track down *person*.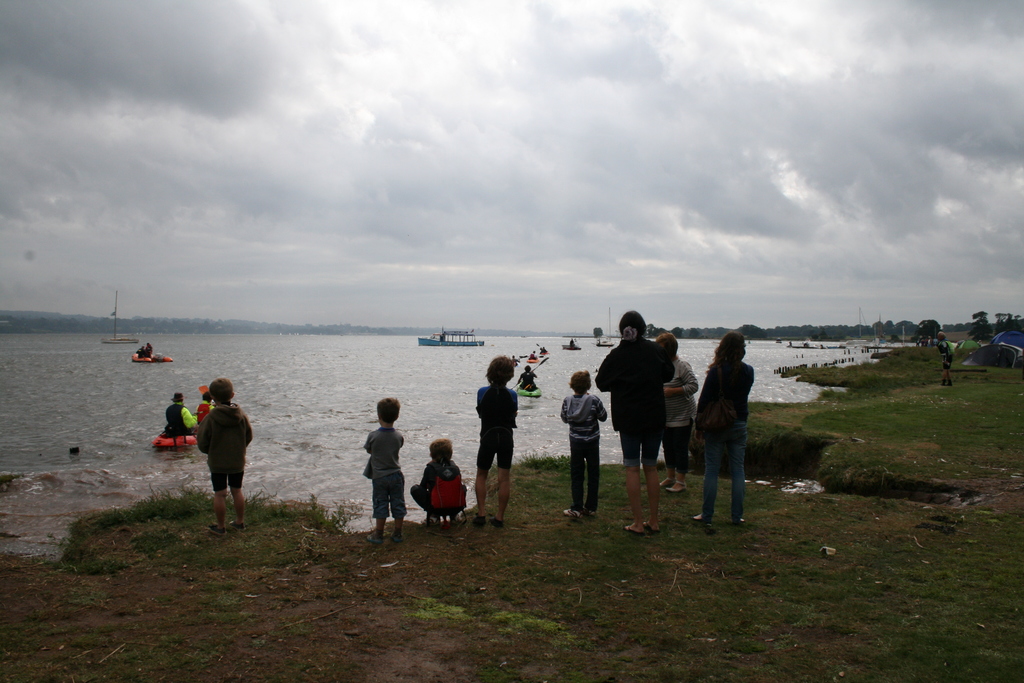
Tracked to x1=472, y1=352, x2=521, y2=525.
